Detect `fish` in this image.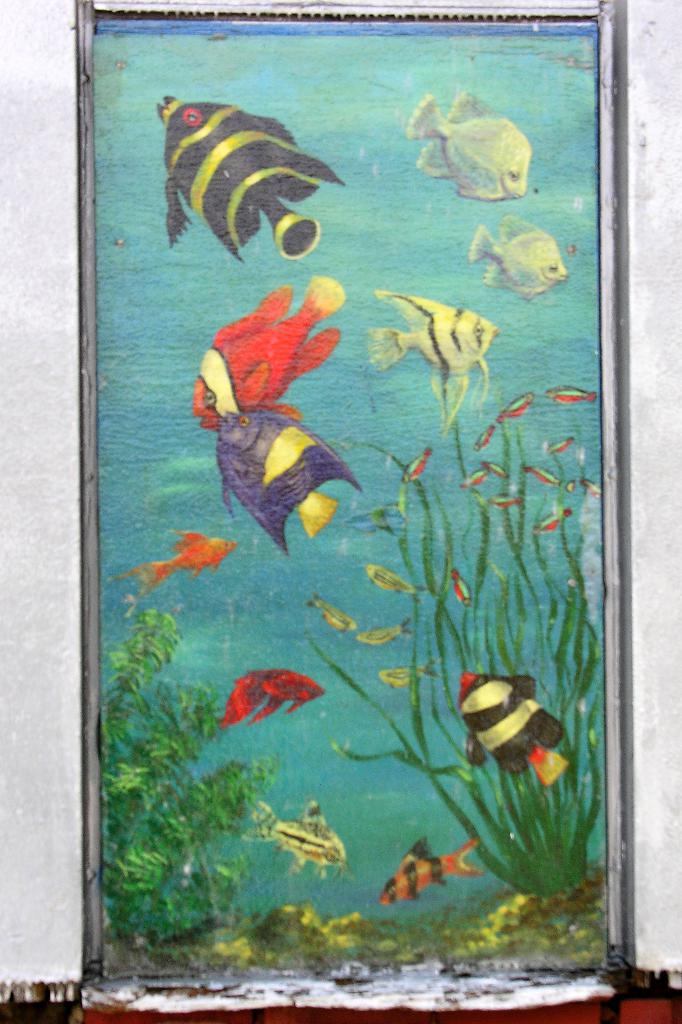
Detection: {"x1": 484, "y1": 460, "x2": 509, "y2": 479}.
